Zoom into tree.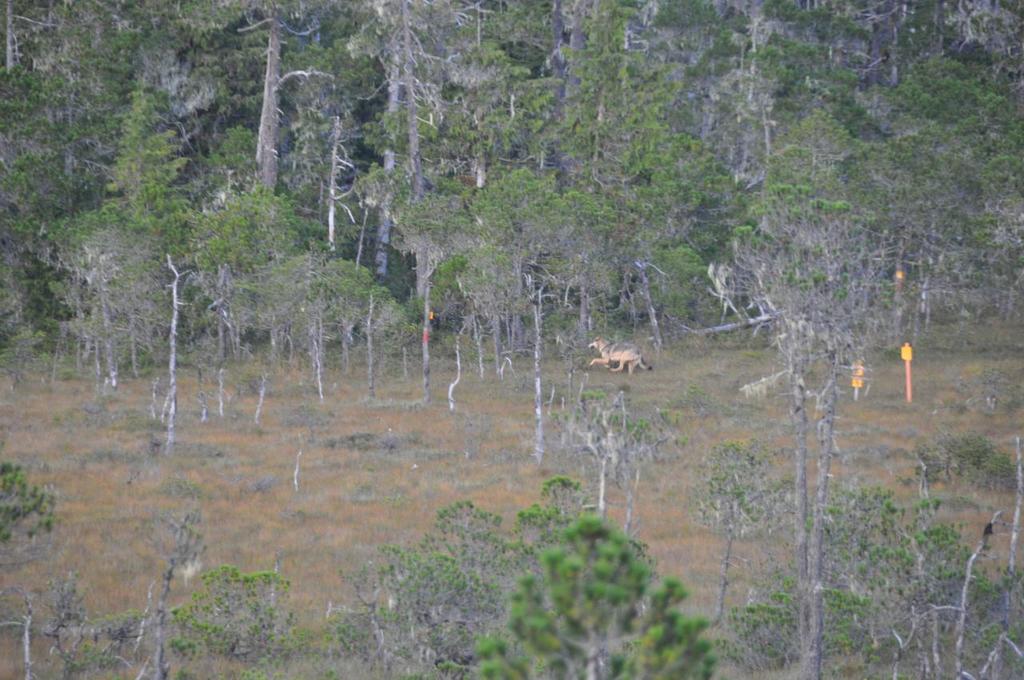
Zoom target: bbox(0, 508, 294, 679).
